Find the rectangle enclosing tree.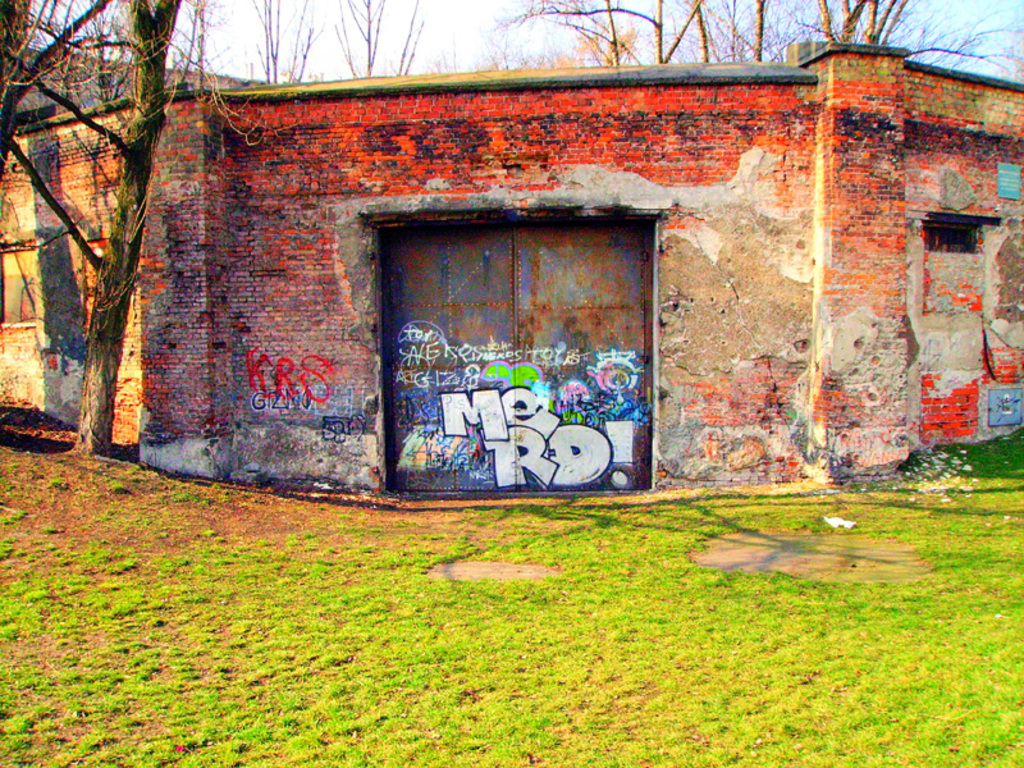
(8, 0, 209, 479).
